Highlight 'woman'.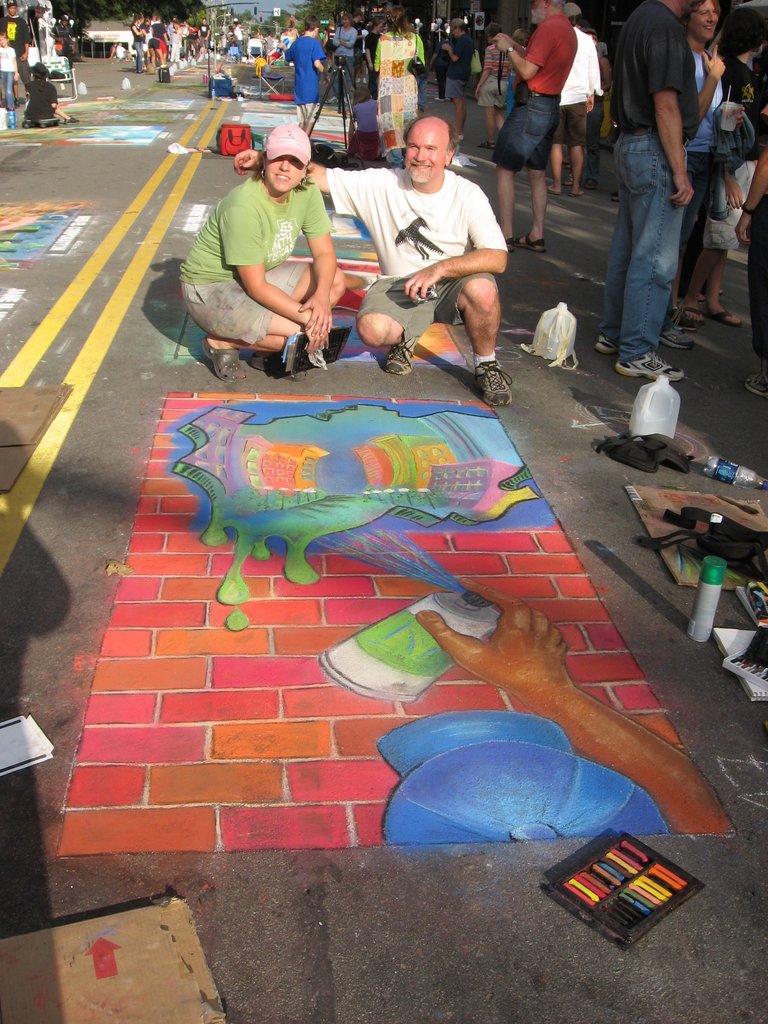
Highlighted region: (x1=680, y1=0, x2=722, y2=268).
